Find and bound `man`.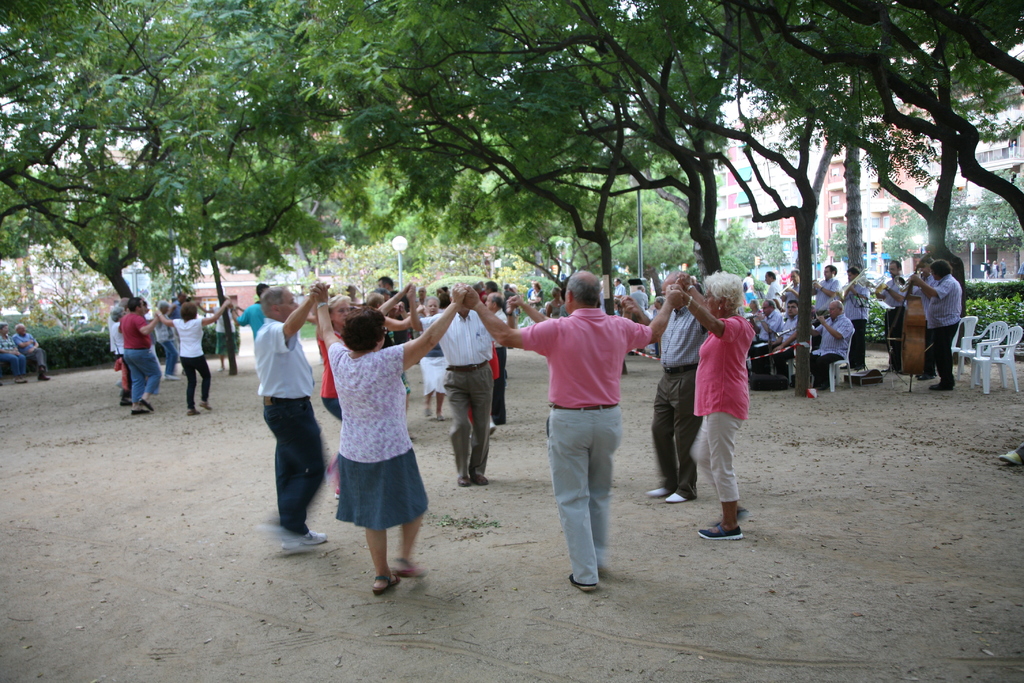
Bound: (616, 268, 708, 505).
